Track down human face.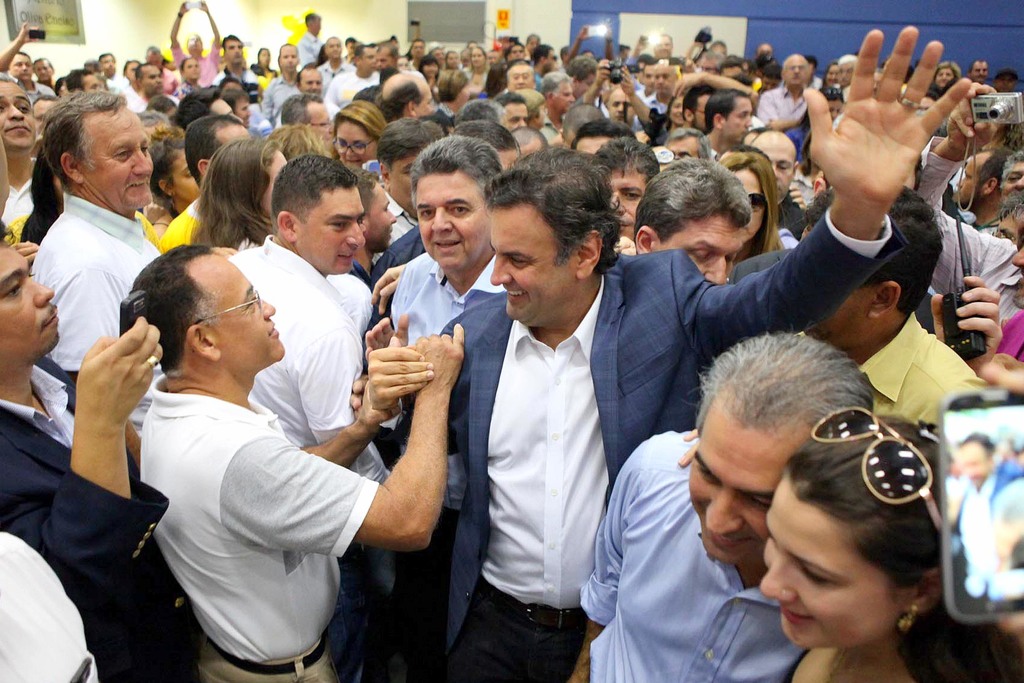
Tracked to pyautogui.locateOnScreen(610, 170, 644, 237).
